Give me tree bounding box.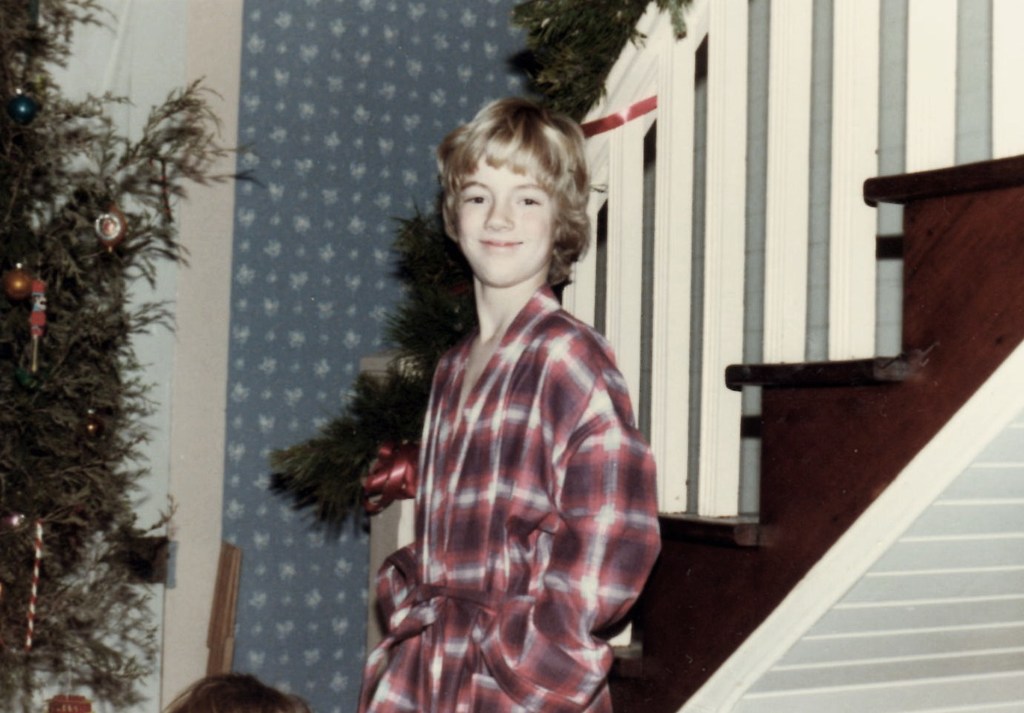
[0, 0, 263, 712].
